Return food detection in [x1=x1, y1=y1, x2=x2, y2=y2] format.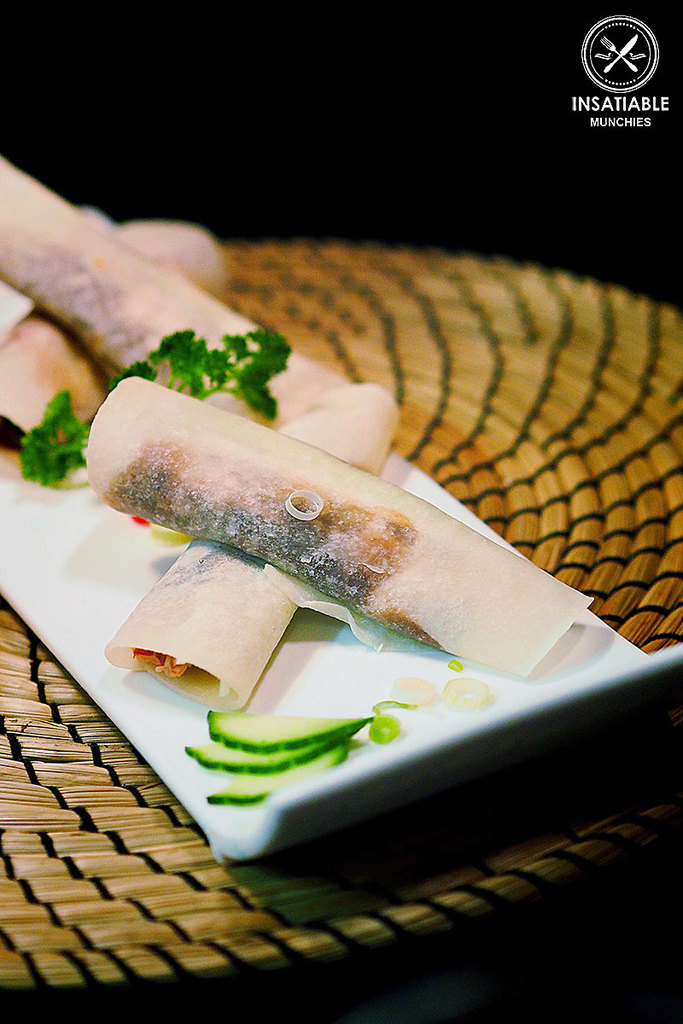
[x1=175, y1=736, x2=341, y2=772].
